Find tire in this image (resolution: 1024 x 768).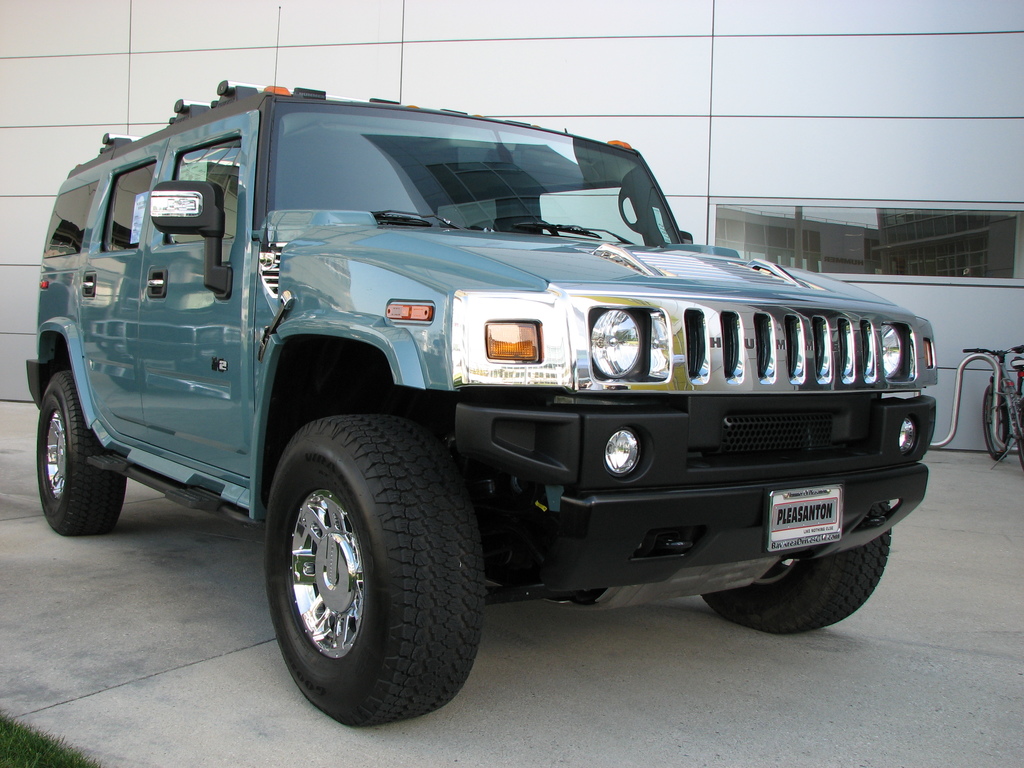
l=982, t=387, r=1011, b=460.
